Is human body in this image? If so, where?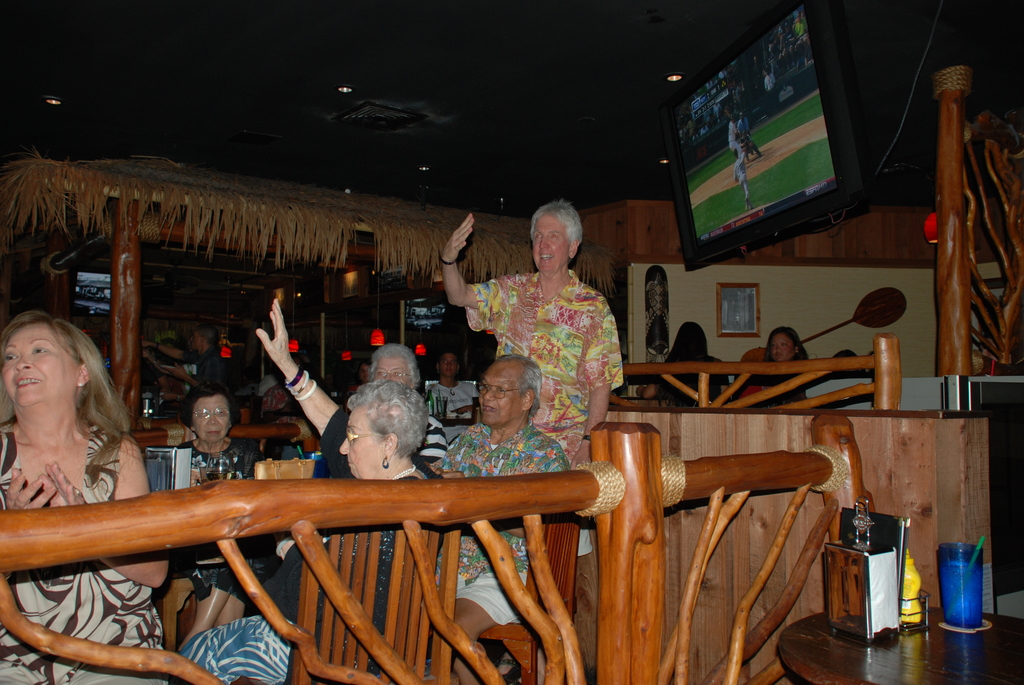
Yes, at <bbox>0, 415, 170, 684</bbox>.
